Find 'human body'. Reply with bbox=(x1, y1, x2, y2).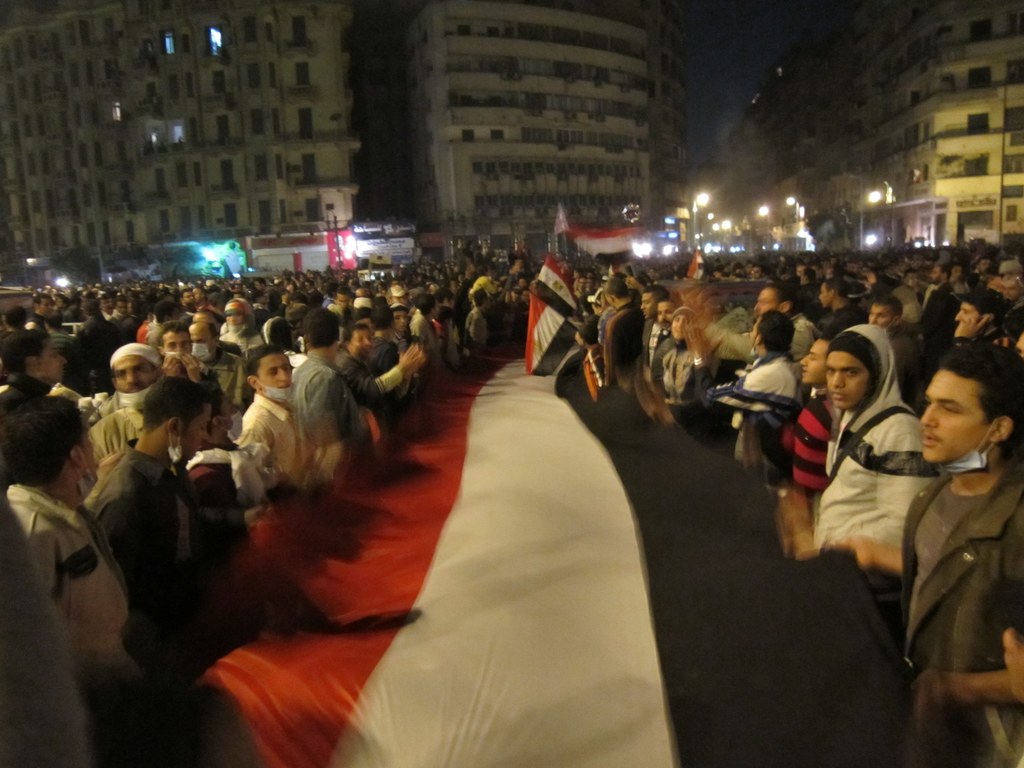
bbox=(598, 280, 649, 387).
